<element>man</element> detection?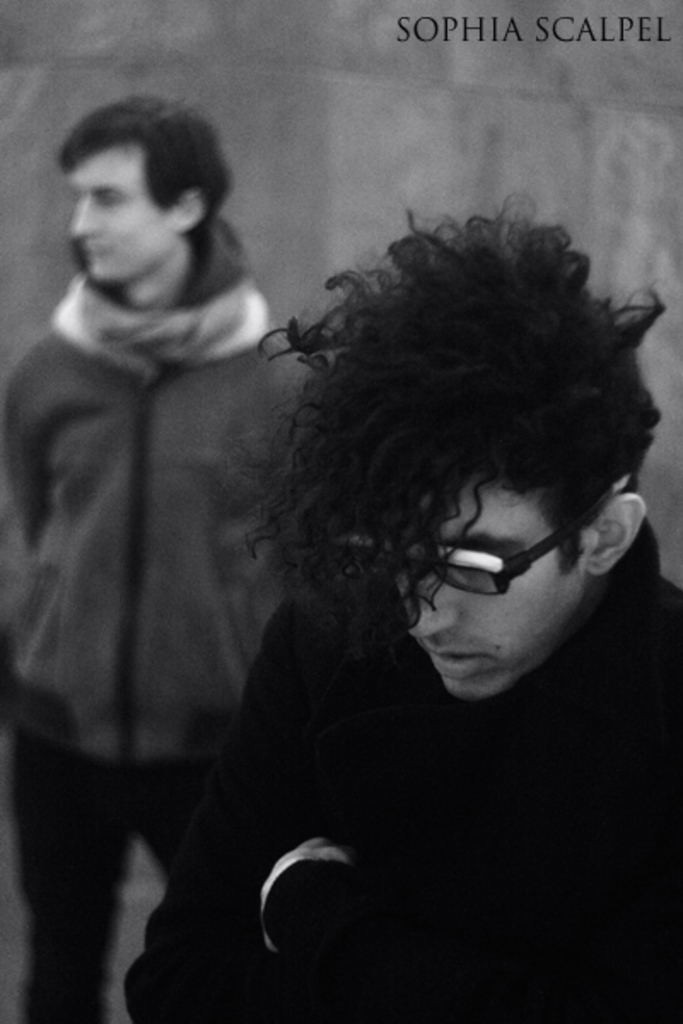
[left=0, top=85, right=311, bottom=1017]
